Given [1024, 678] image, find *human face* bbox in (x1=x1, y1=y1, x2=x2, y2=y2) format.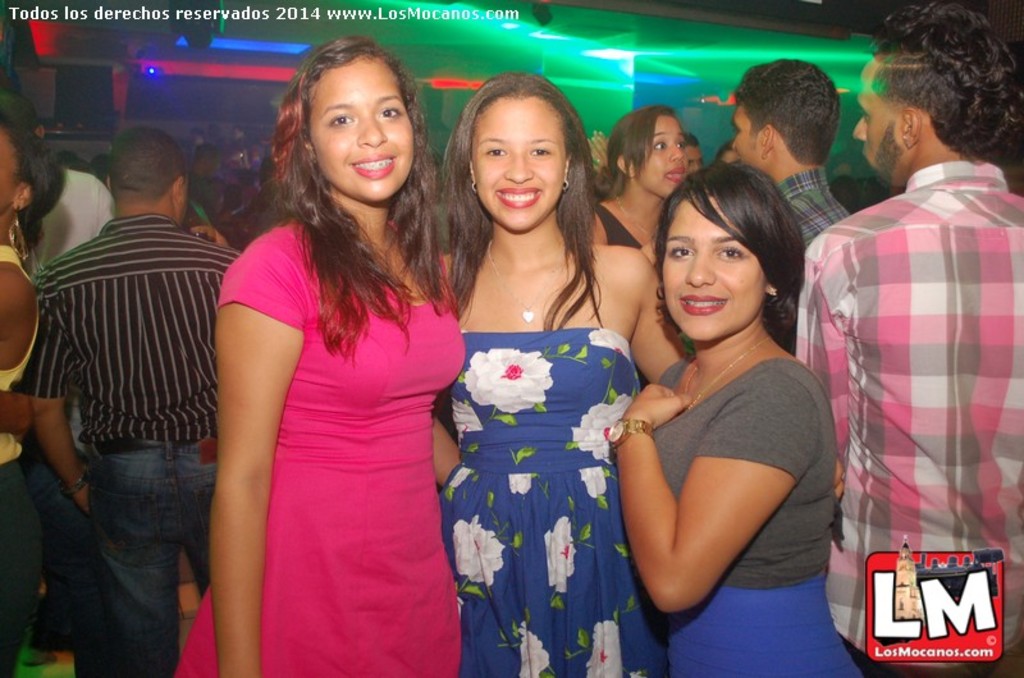
(x1=306, y1=58, x2=417, y2=198).
